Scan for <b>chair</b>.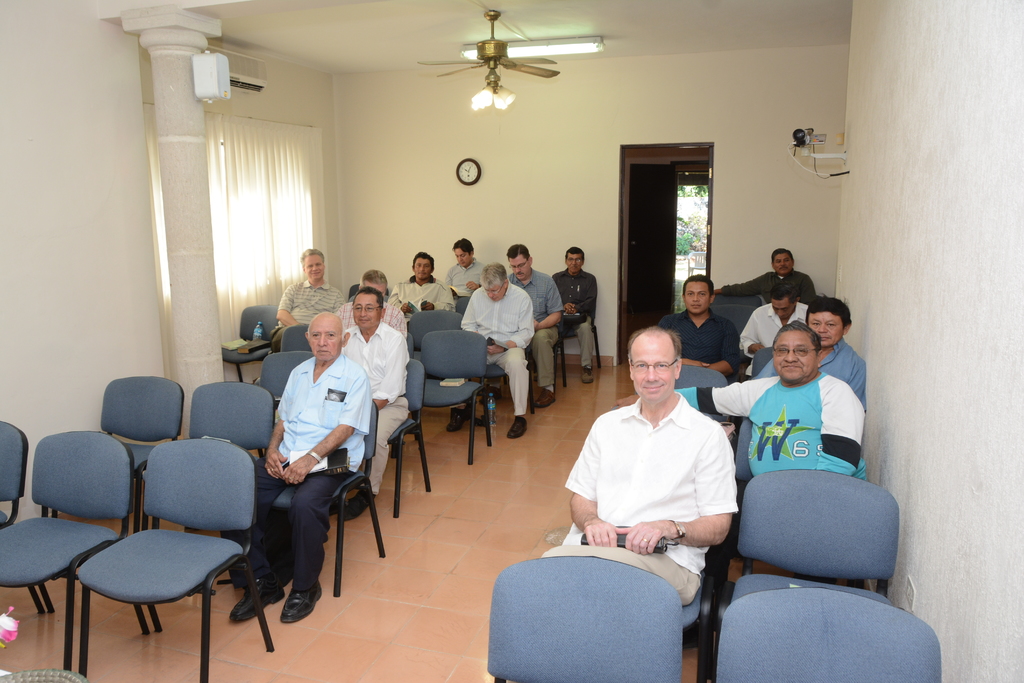
Scan result: region(560, 300, 604, 377).
